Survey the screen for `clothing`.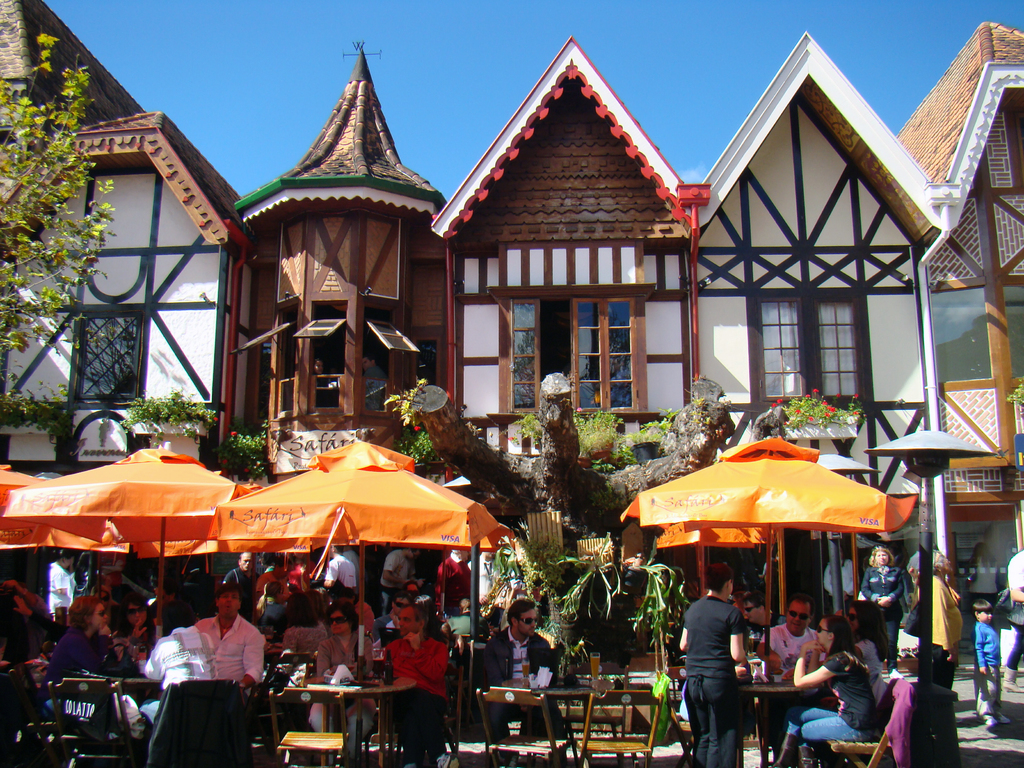
Survey found: left=822, top=554, right=858, bottom=603.
